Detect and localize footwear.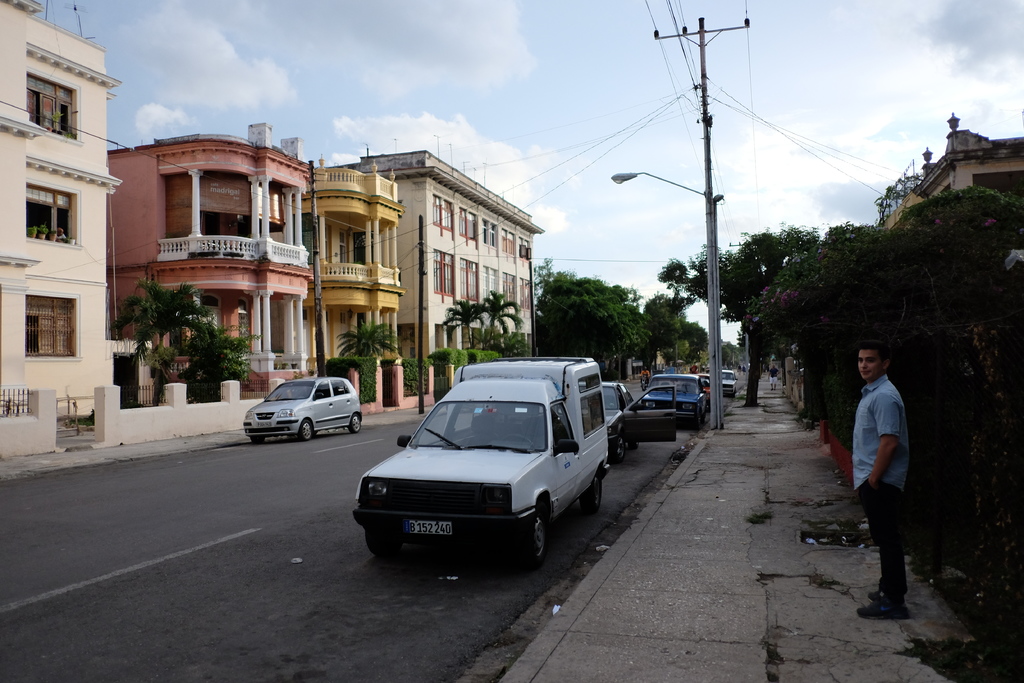
Localized at 857,595,913,618.
